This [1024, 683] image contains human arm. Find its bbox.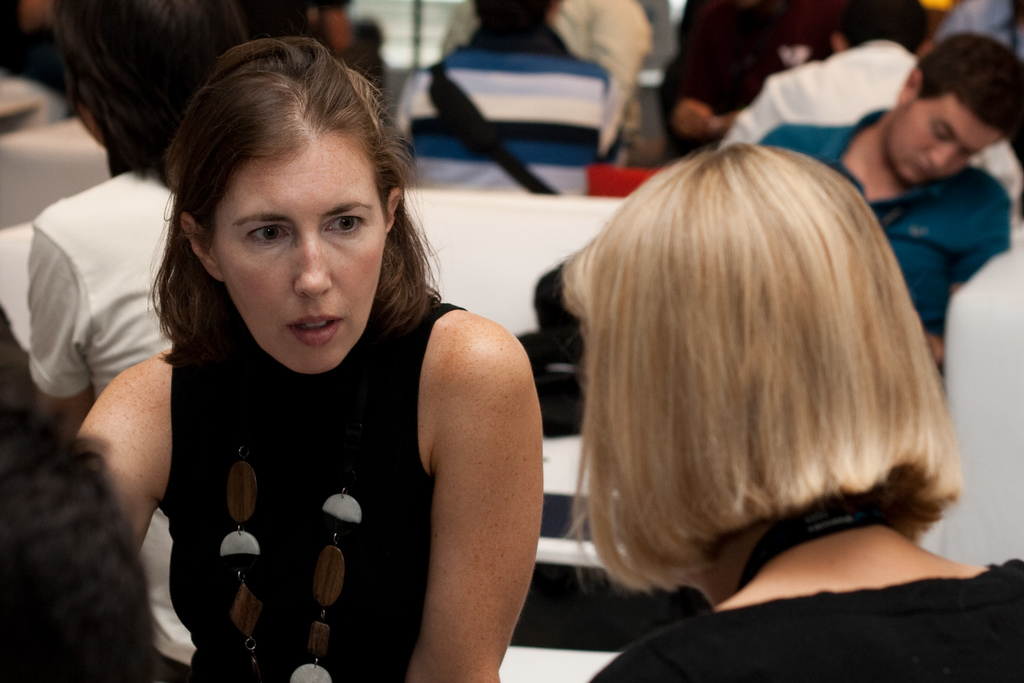
580 0 653 147.
